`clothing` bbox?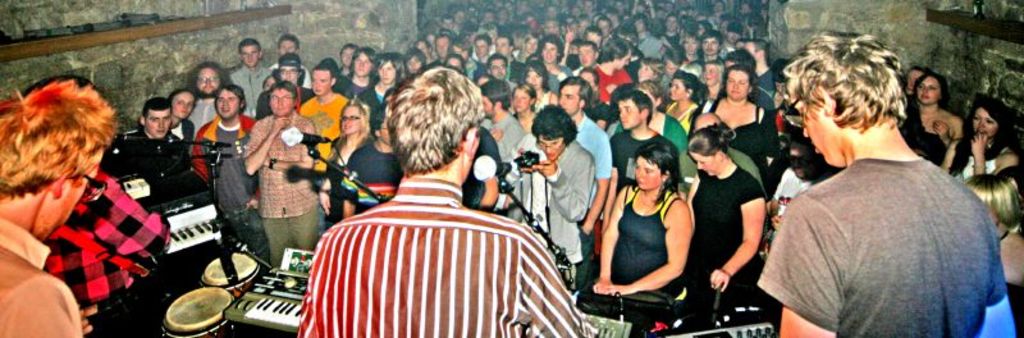
bbox=[97, 118, 183, 211]
